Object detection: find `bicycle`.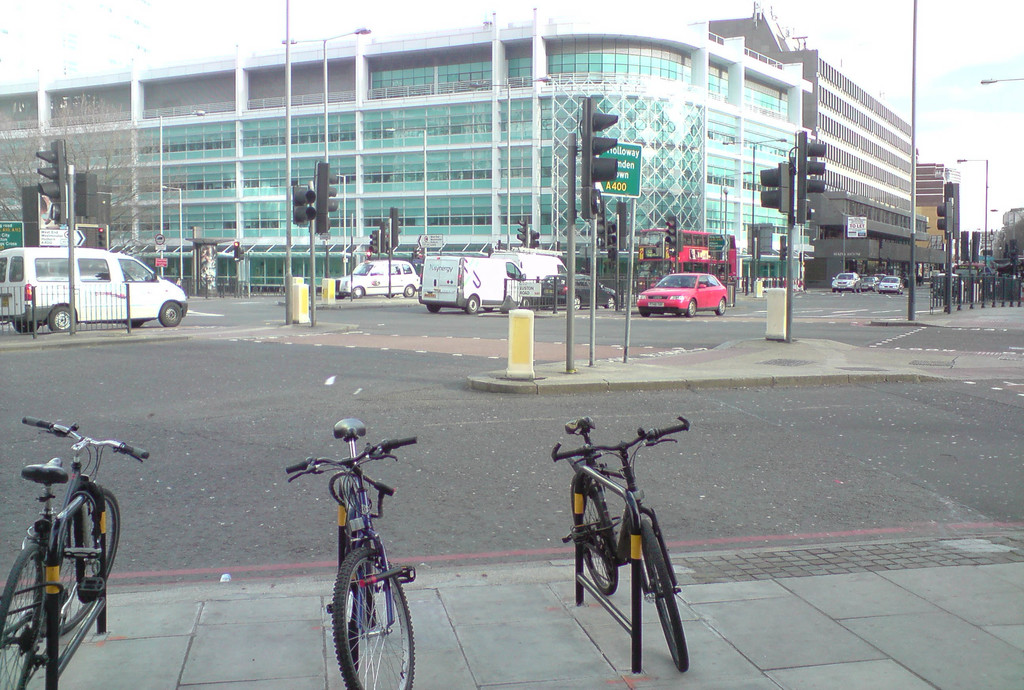
rect(283, 412, 429, 685).
